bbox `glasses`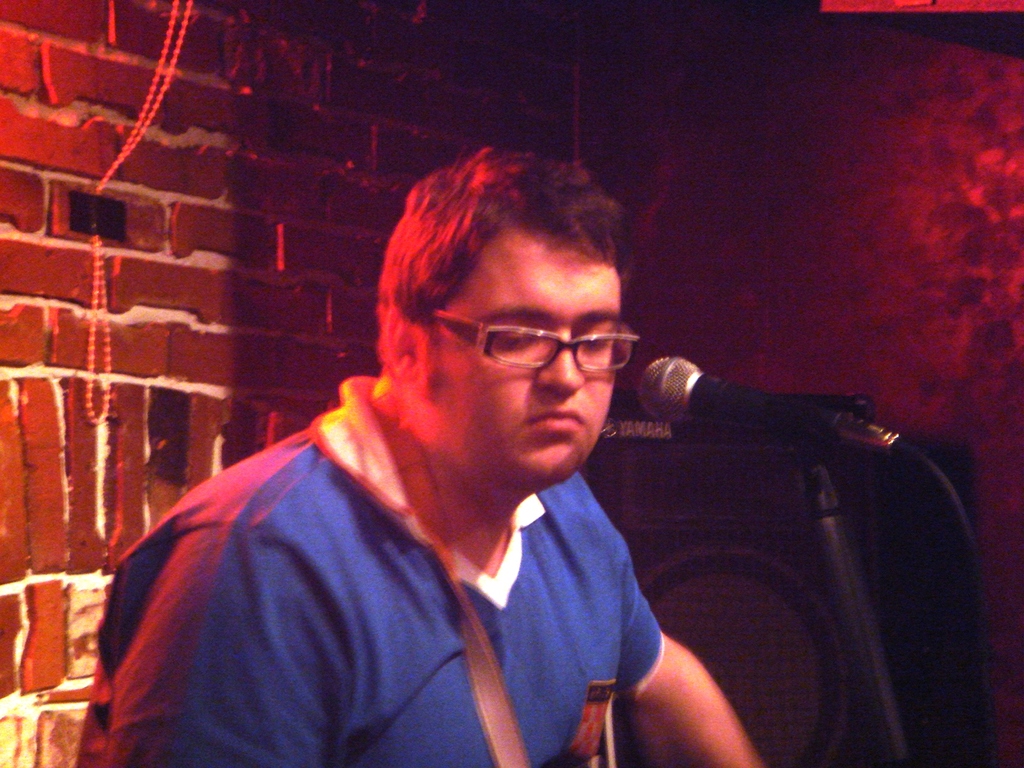
<bbox>425, 310, 641, 383</bbox>
